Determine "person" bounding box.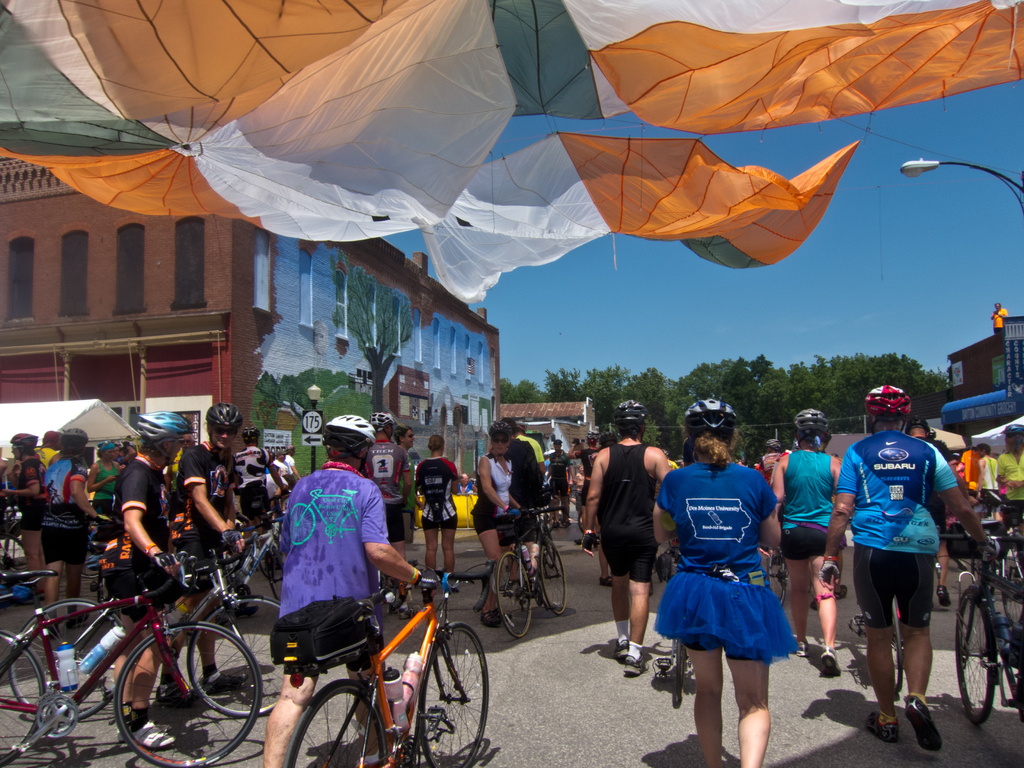
Determined: <bbox>992, 419, 1023, 570</bbox>.
